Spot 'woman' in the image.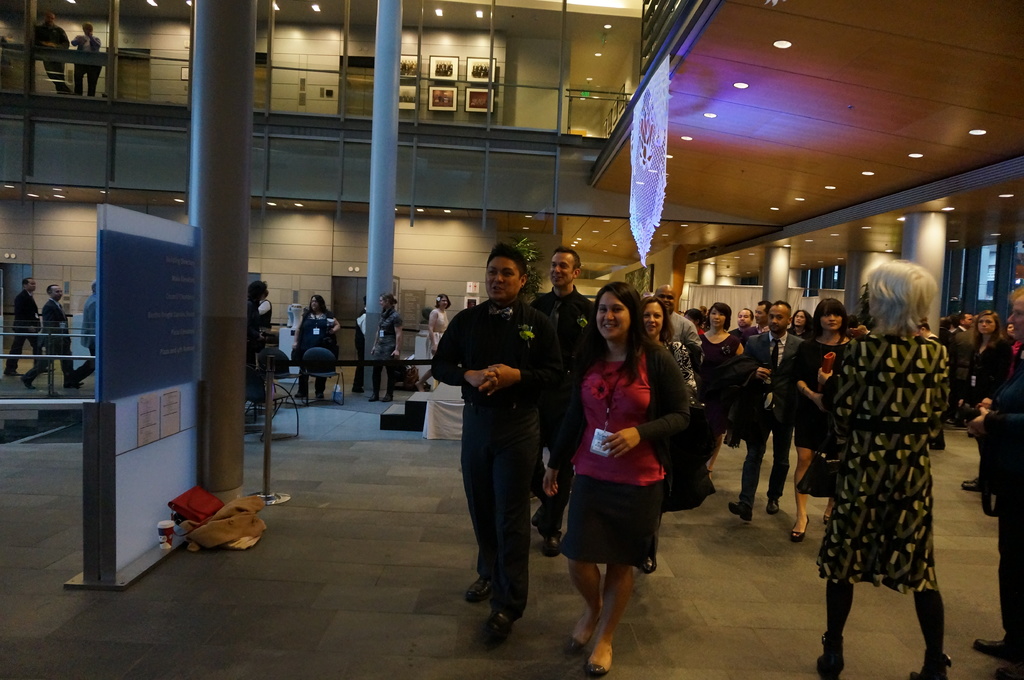
'woman' found at region(792, 300, 856, 541).
